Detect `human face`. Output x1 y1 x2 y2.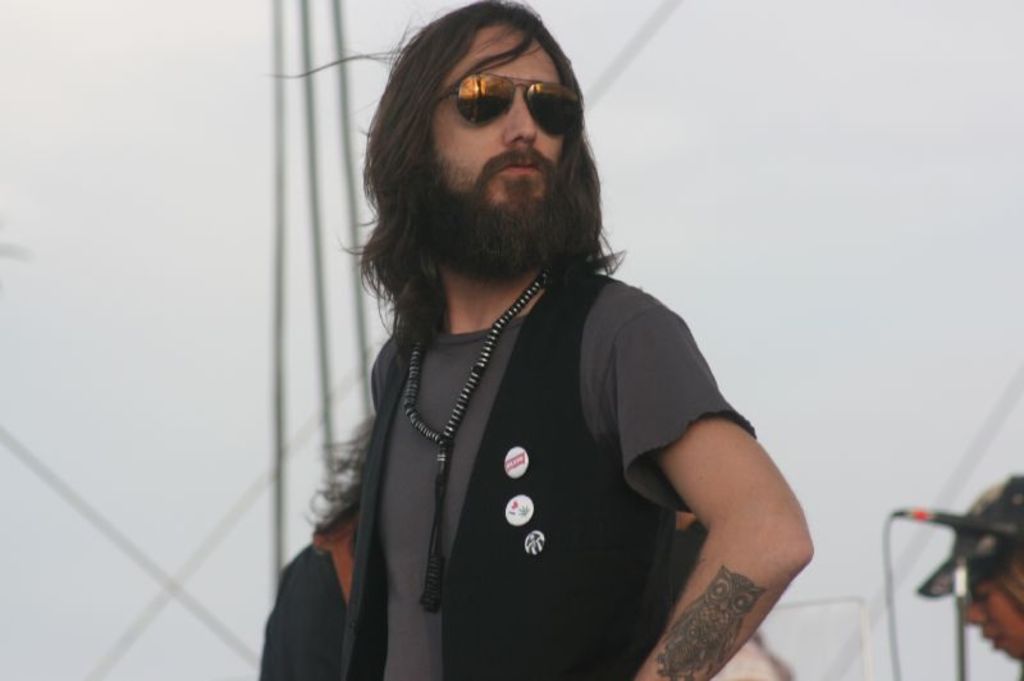
435 28 588 239.
